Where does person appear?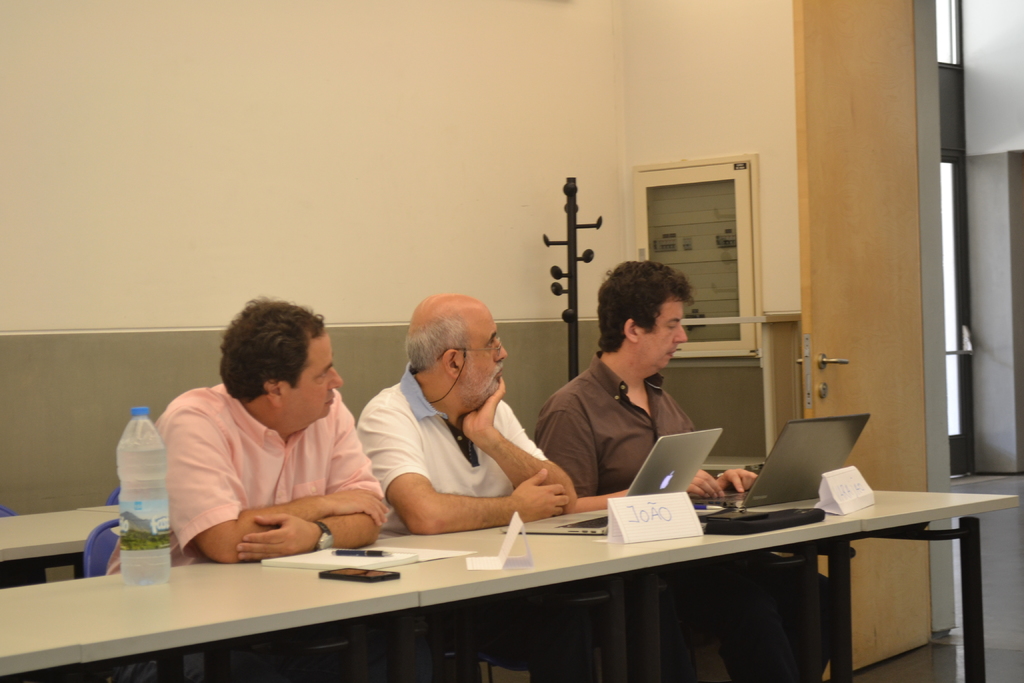
Appears at pyautogui.locateOnScreen(536, 251, 760, 516).
